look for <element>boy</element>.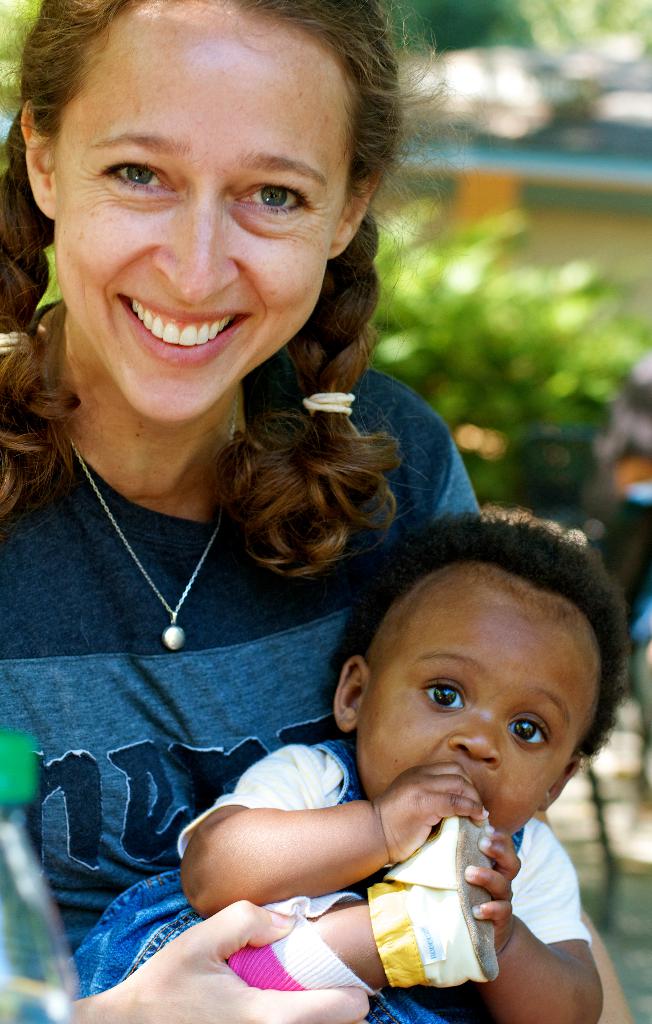
Found: select_region(26, 509, 632, 1023).
